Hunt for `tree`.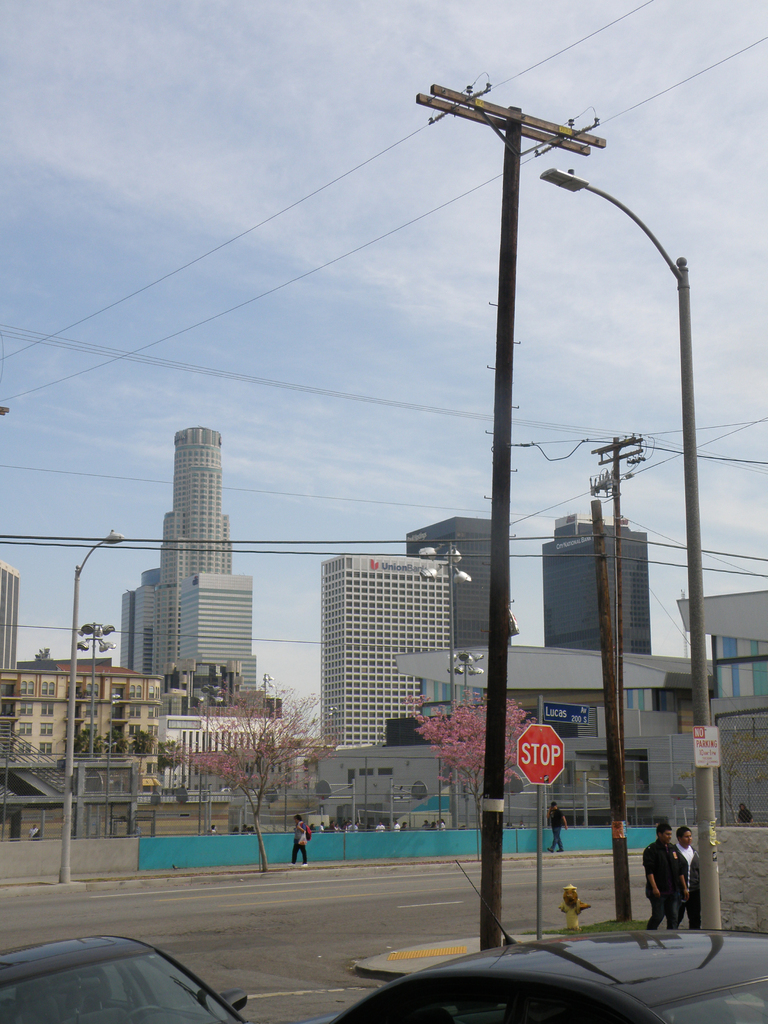
Hunted down at [x1=392, y1=687, x2=528, y2=830].
